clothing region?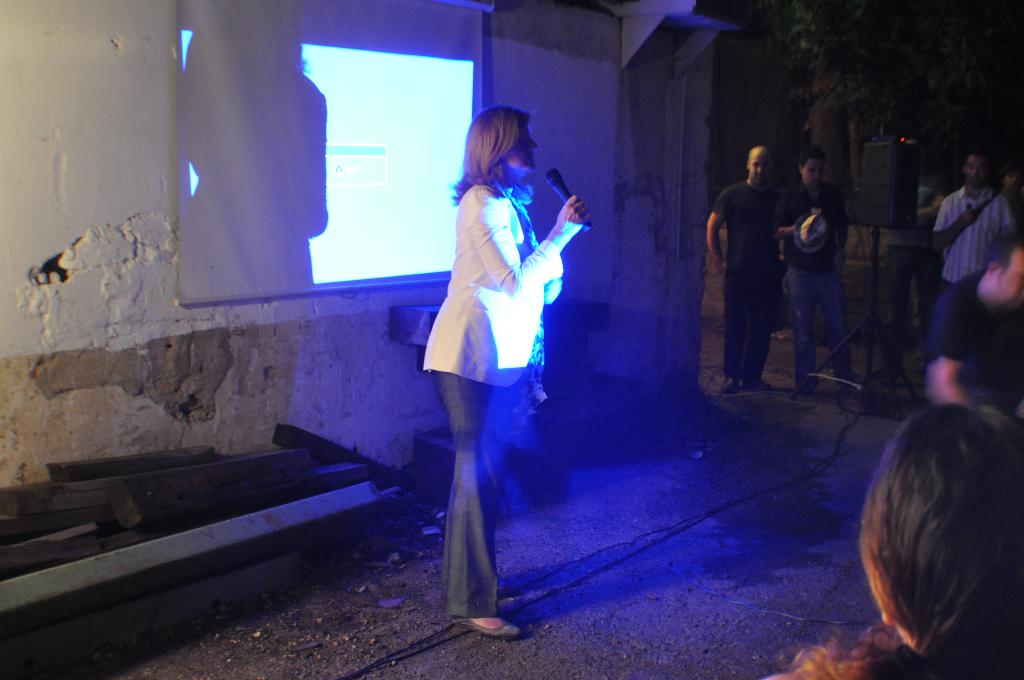
box=[766, 188, 863, 381]
